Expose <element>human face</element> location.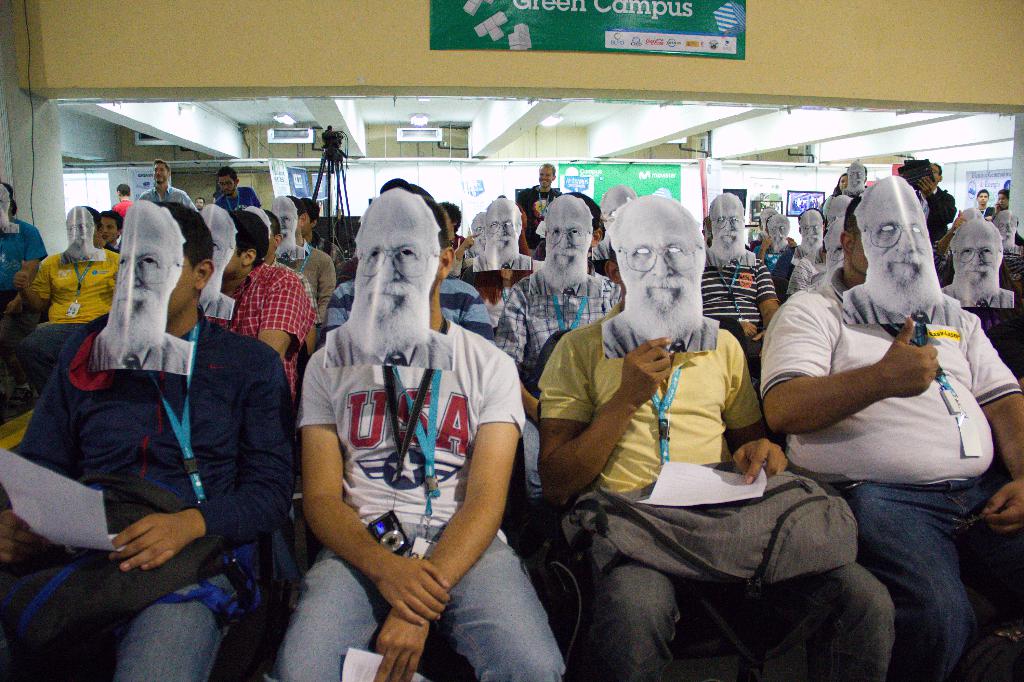
Exposed at (976,191,989,204).
